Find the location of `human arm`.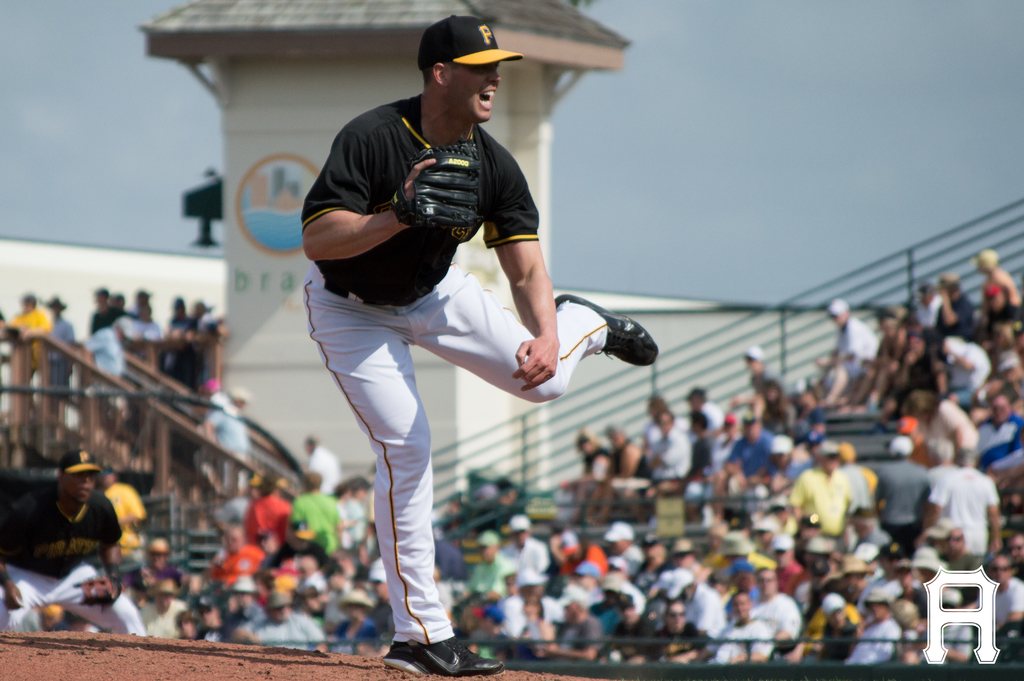
Location: {"left": 673, "top": 648, "right": 691, "bottom": 664}.
